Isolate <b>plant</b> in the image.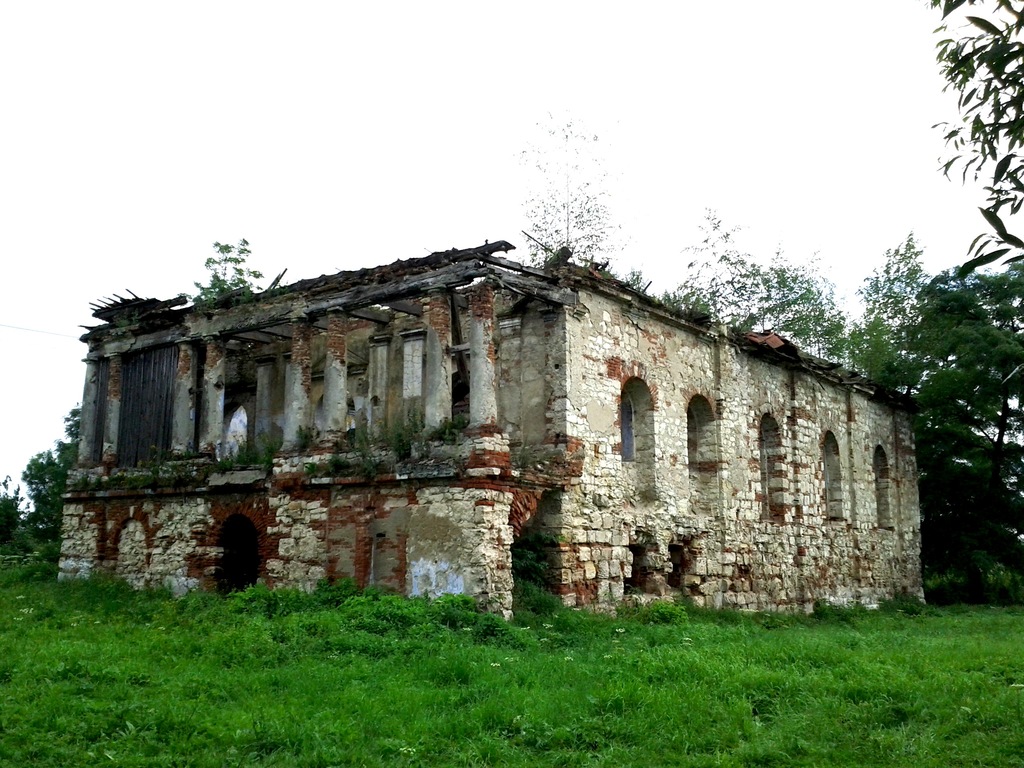
Isolated region: <box>346,406,388,471</box>.
